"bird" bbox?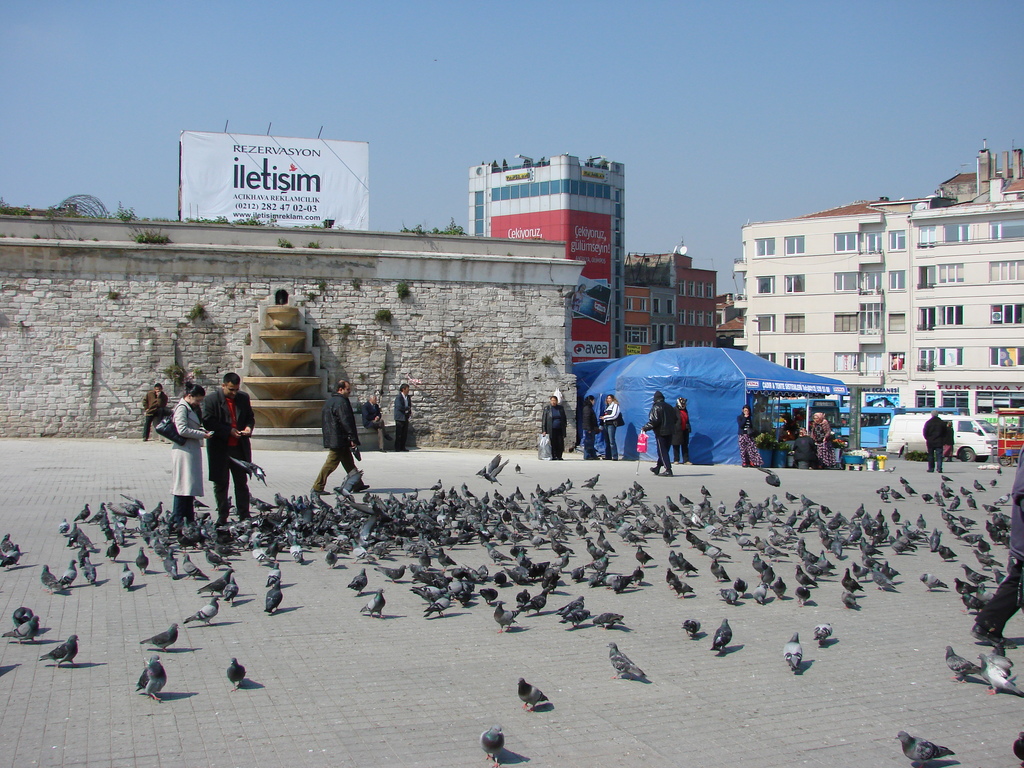
detection(604, 642, 646, 680)
